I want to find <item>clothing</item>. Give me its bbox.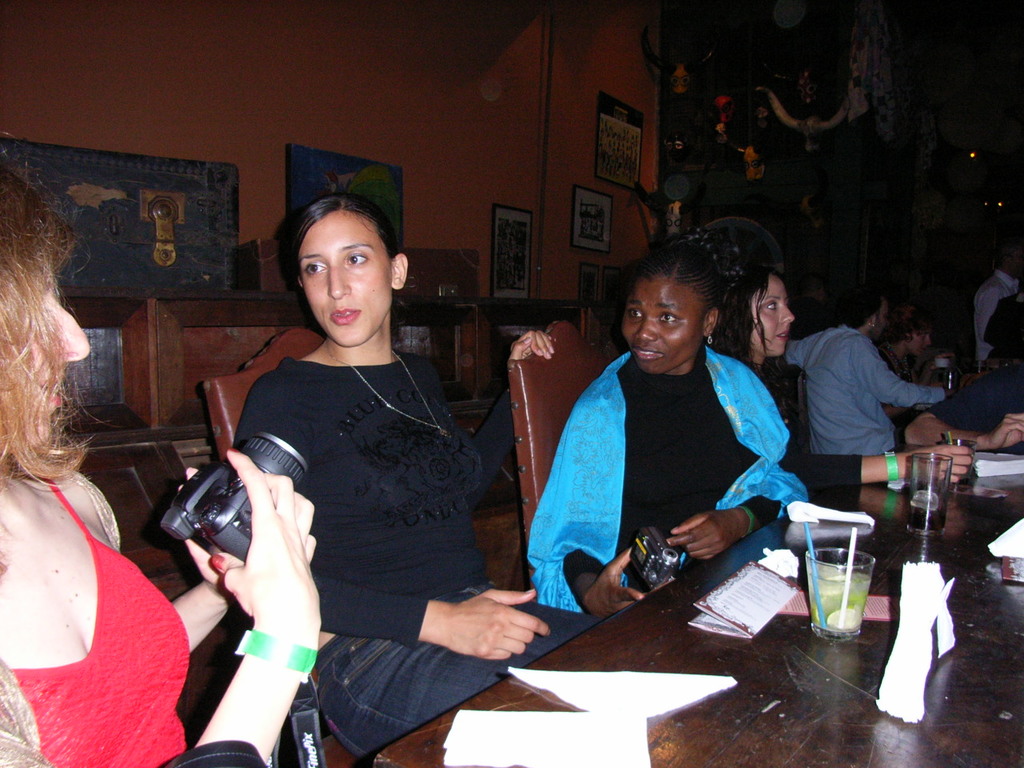
781:320:946:458.
